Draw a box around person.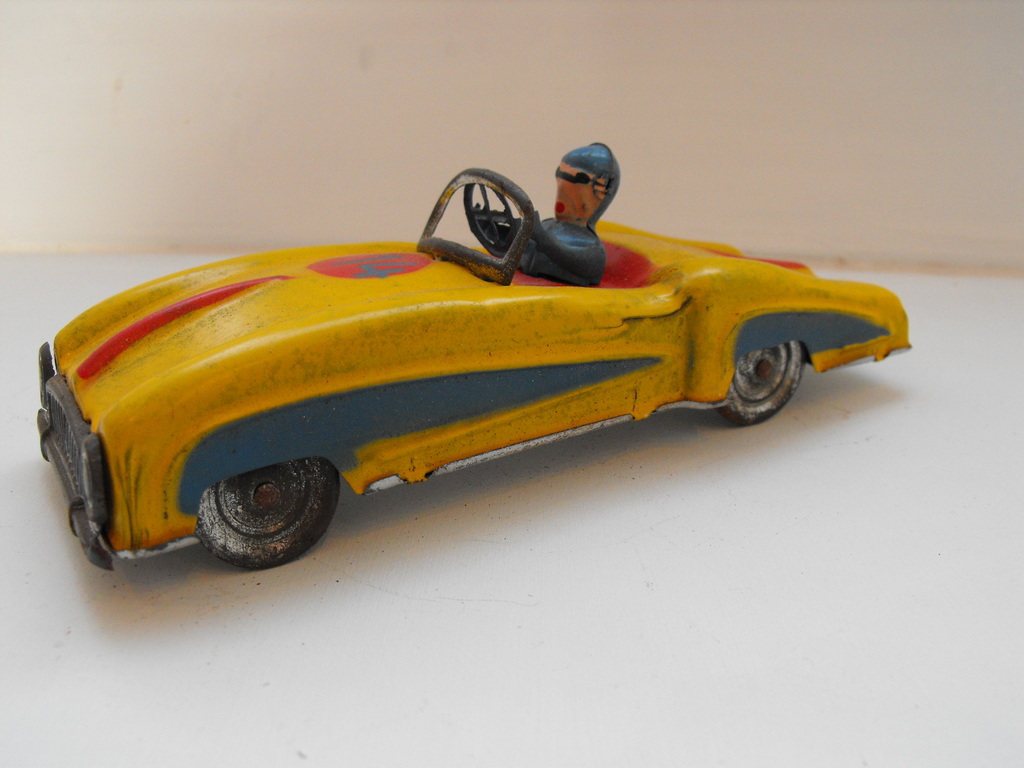
486, 140, 629, 284.
